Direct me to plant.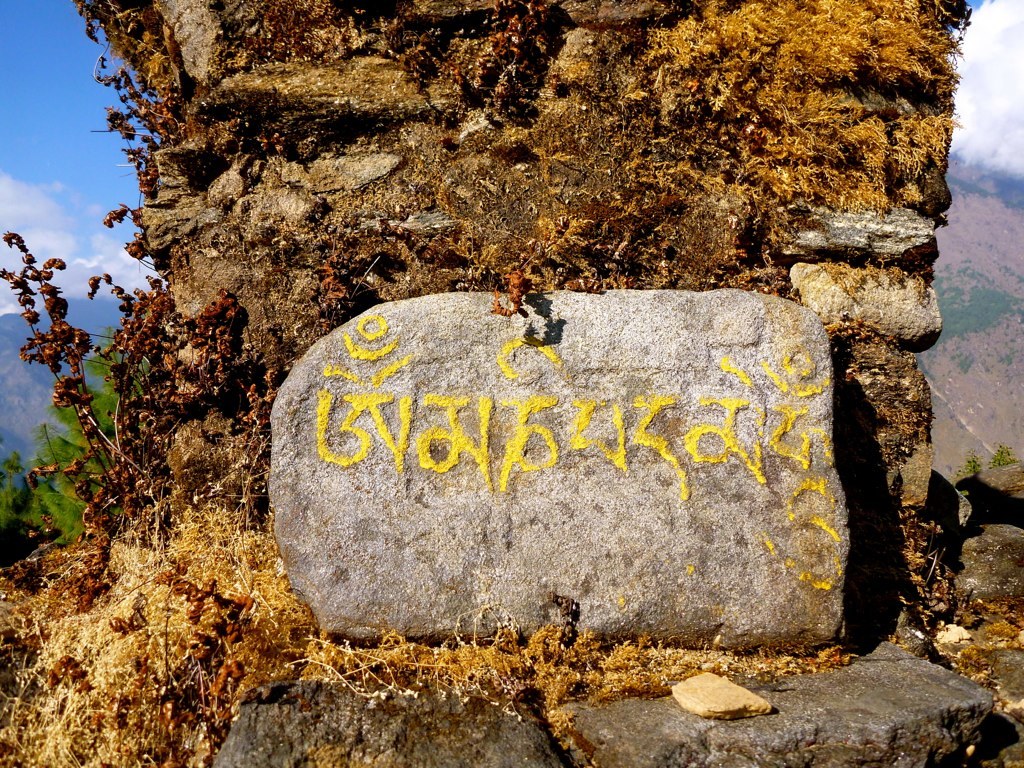
Direction: 991:435:1021:472.
